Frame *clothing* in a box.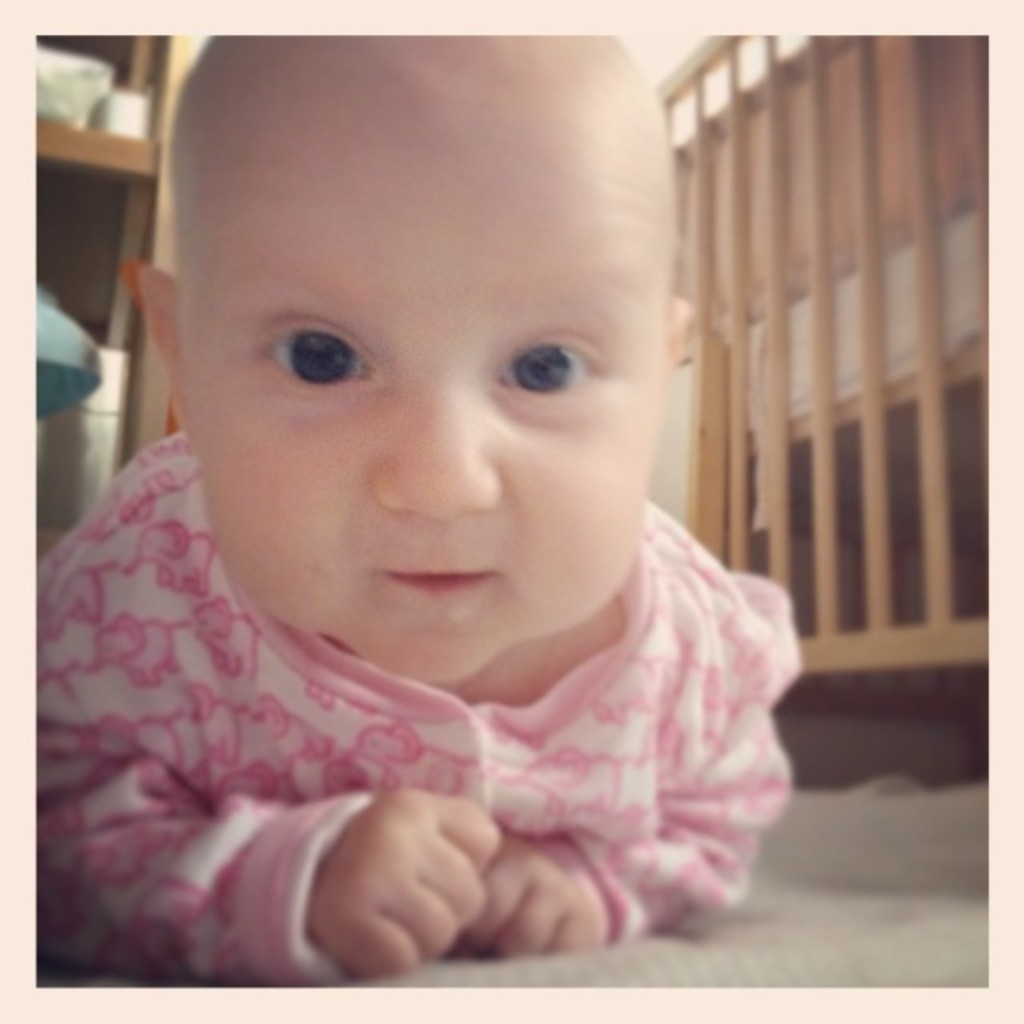
bbox=(46, 363, 838, 942).
